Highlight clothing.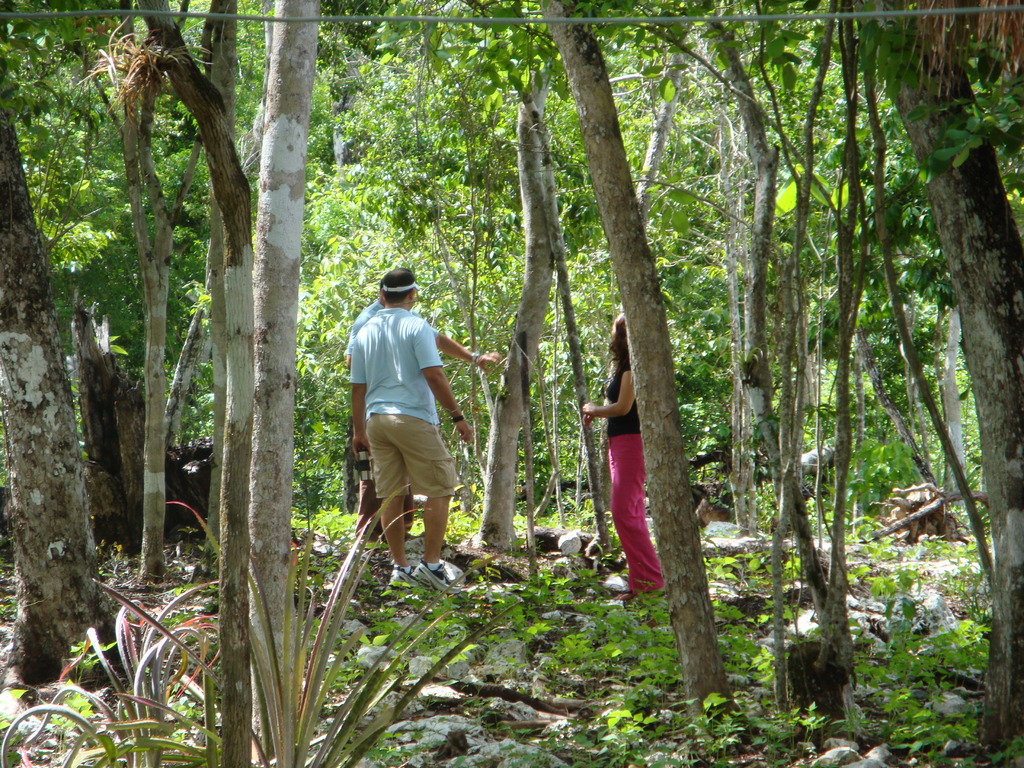
Highlighted region: bbox(342, 300, 448, 541).
